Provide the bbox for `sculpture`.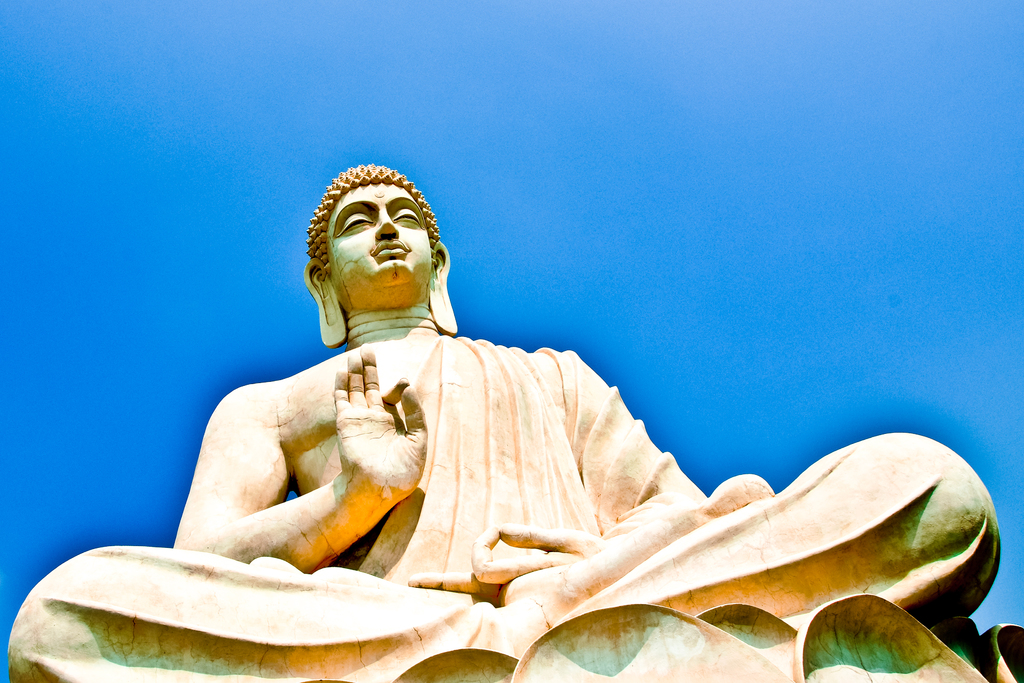
{"x1": 10, "y1": 165, "x2": 1004, "y2": 682}.
